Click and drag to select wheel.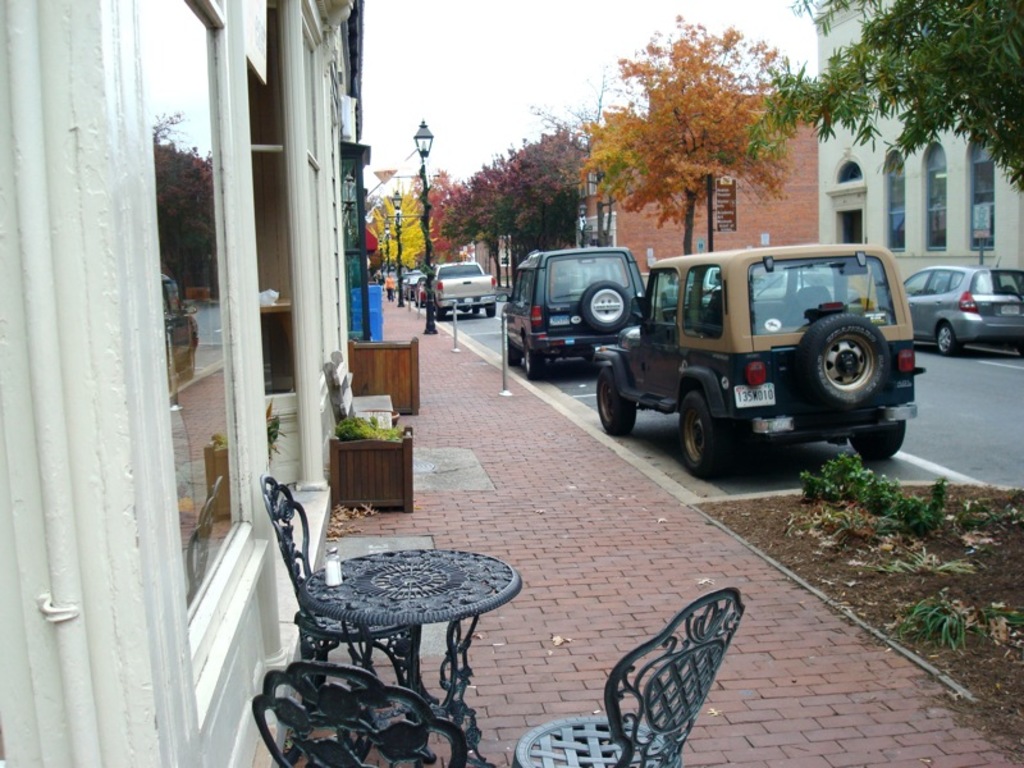
Selection: 486, 303, 495, 317.
